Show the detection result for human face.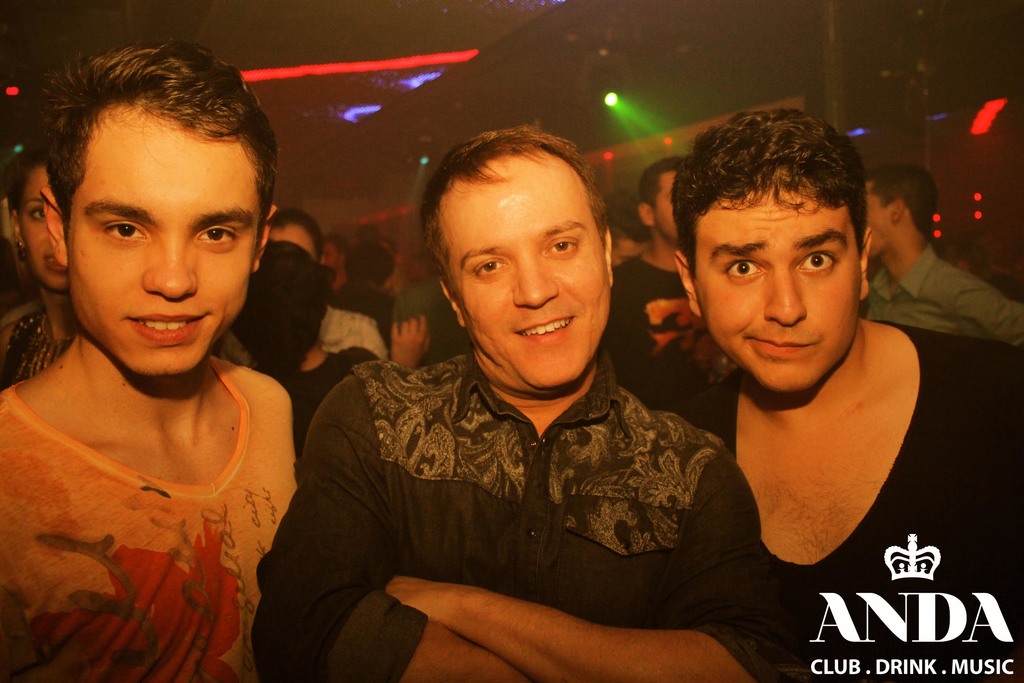
region(863, 179, 890, 258).
